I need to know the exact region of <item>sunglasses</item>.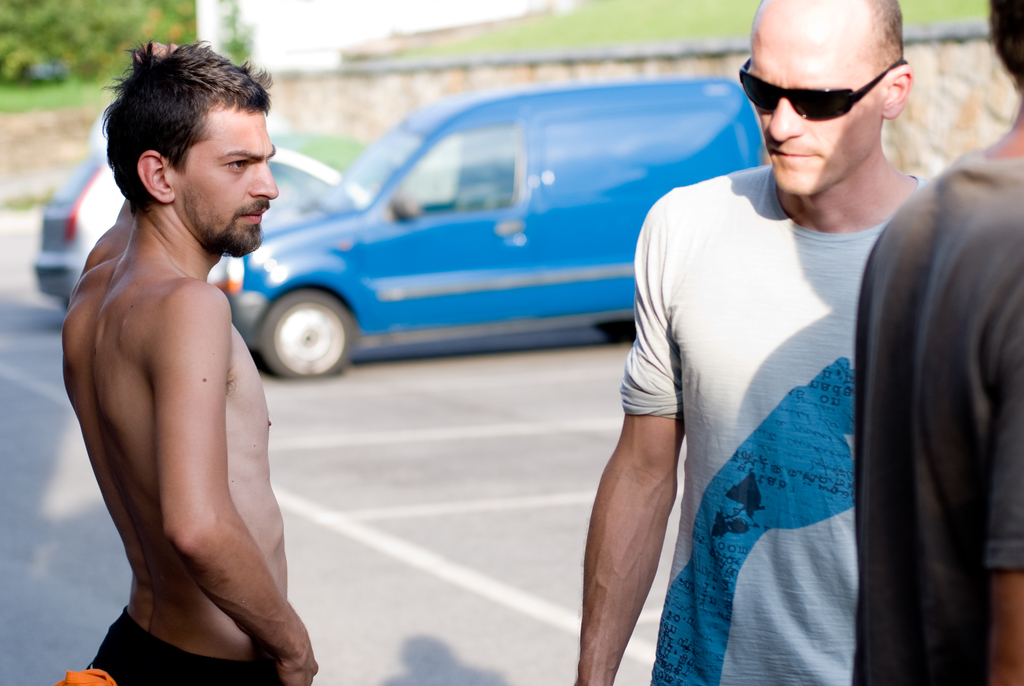
Region: BBox(739, 56, 906, 121).
